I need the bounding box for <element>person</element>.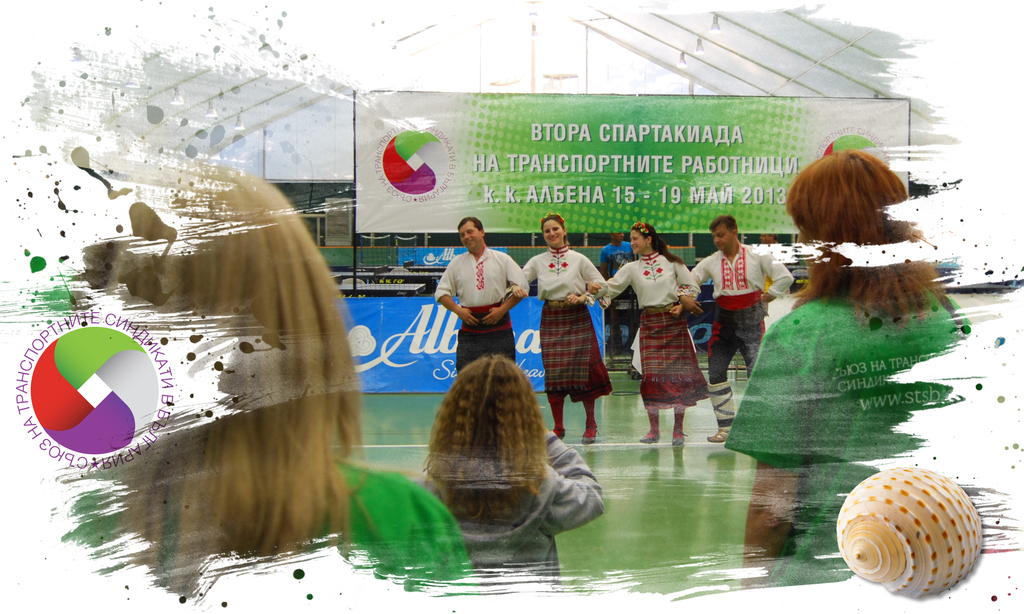
Here it is: <bbox>728, 145, 979, 584</bbox>.
